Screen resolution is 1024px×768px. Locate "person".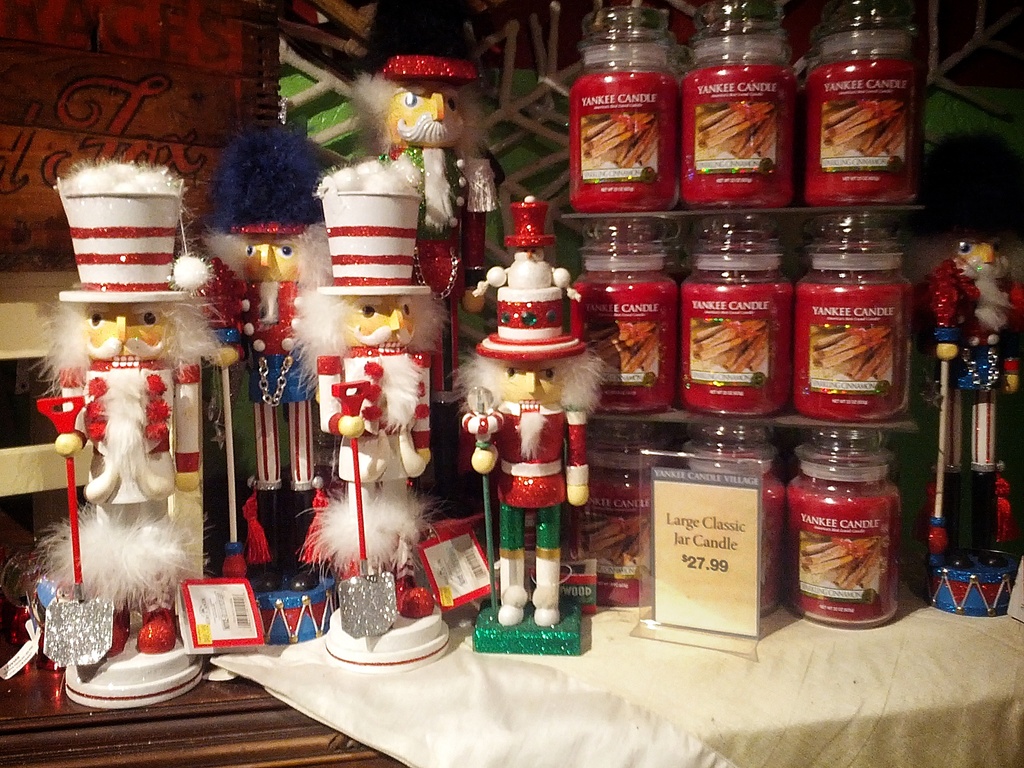
917:134:1021:571.
